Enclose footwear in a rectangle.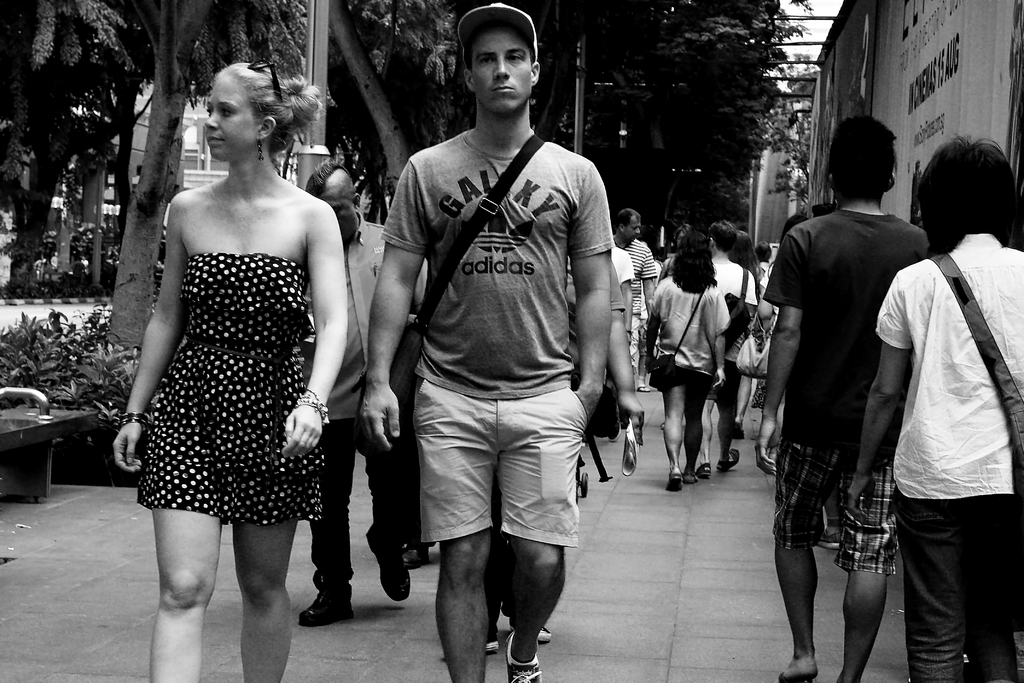
[x1=607, y1=420, x2=621, y2=441].
